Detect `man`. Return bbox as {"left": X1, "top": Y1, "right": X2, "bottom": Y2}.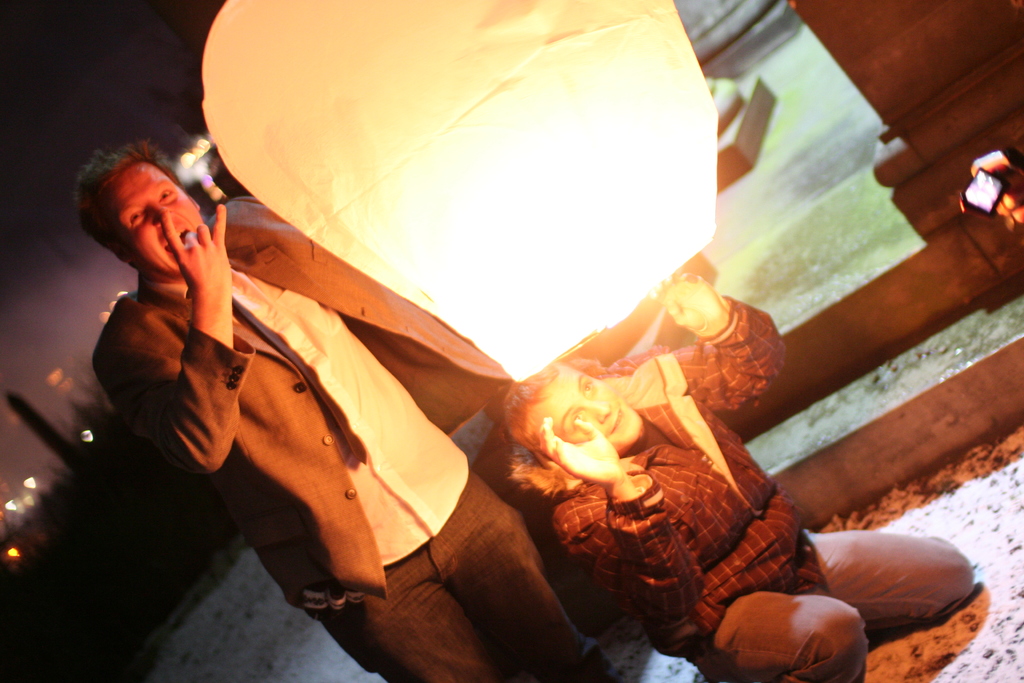
{"left": 502, "top": 284, "right": 977, "bottom": 682}.
